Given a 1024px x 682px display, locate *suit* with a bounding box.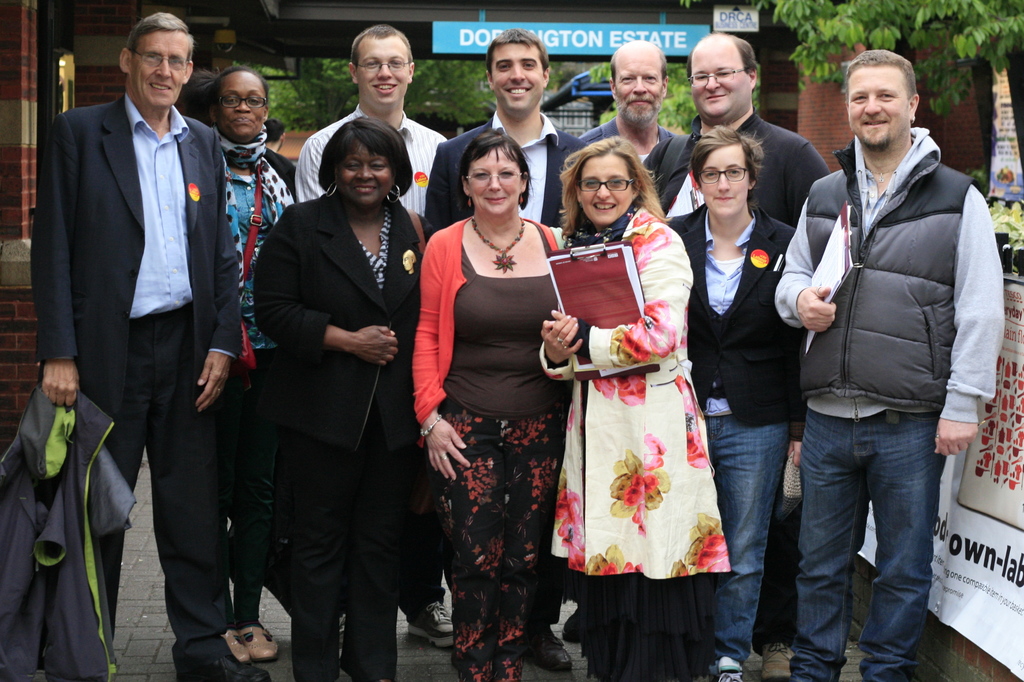
Located: 38/0/237/640.
